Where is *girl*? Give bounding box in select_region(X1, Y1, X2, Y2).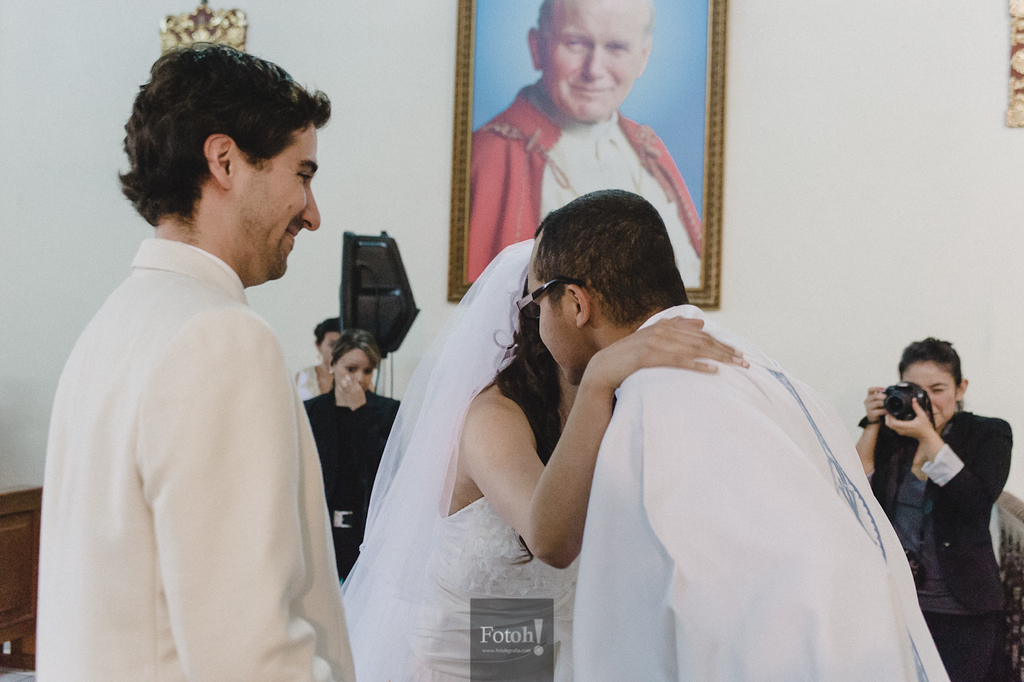
select_region(294, 335, 402, 585).
